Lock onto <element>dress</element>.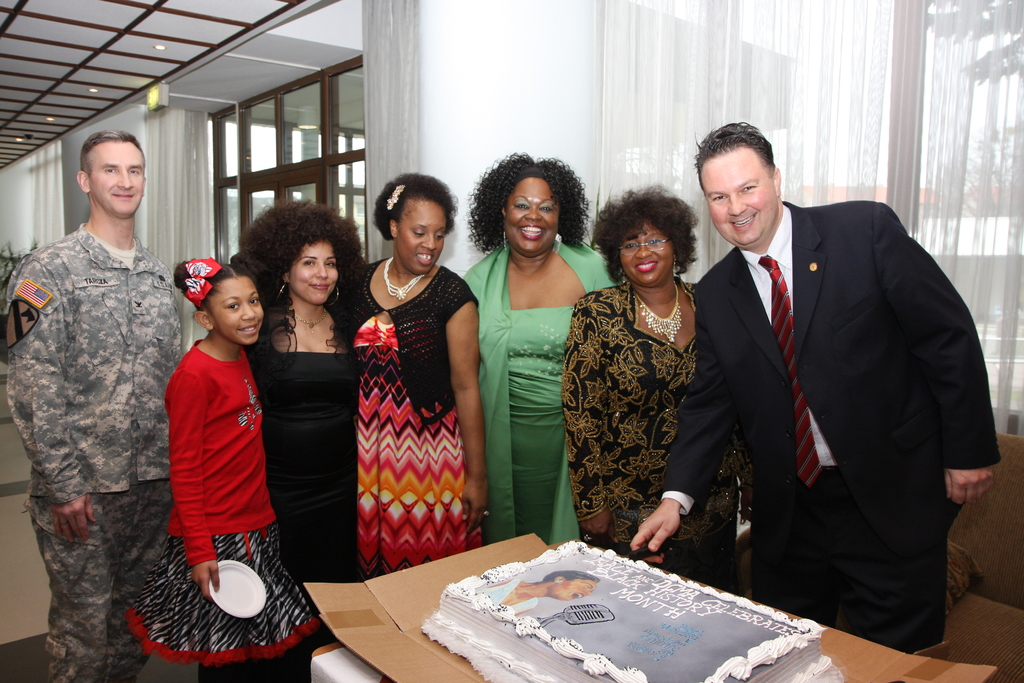
Locked: select_region(509, 308, 575, 549).
